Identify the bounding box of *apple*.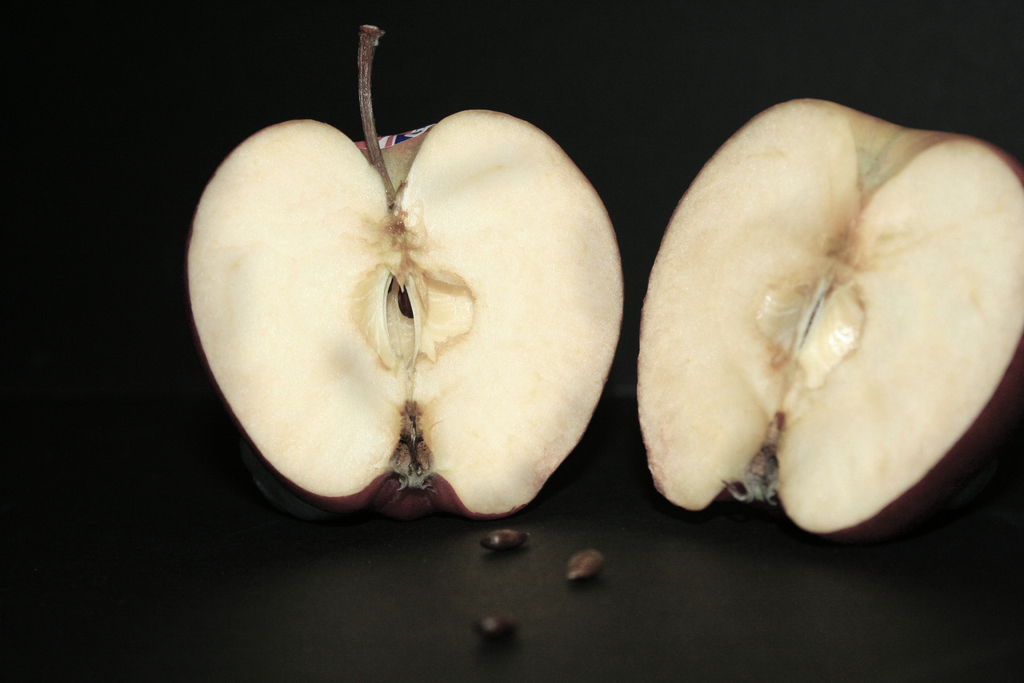
crop(628, 99, 1023, 548).
